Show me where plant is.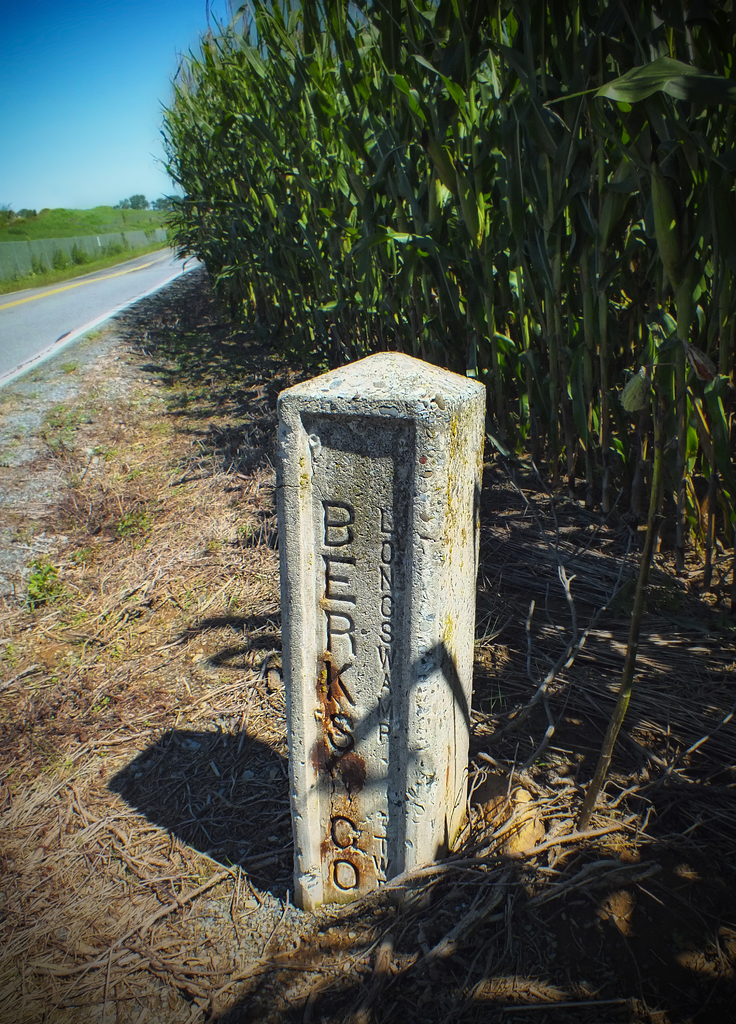
plant is at 74/240/98/265.
